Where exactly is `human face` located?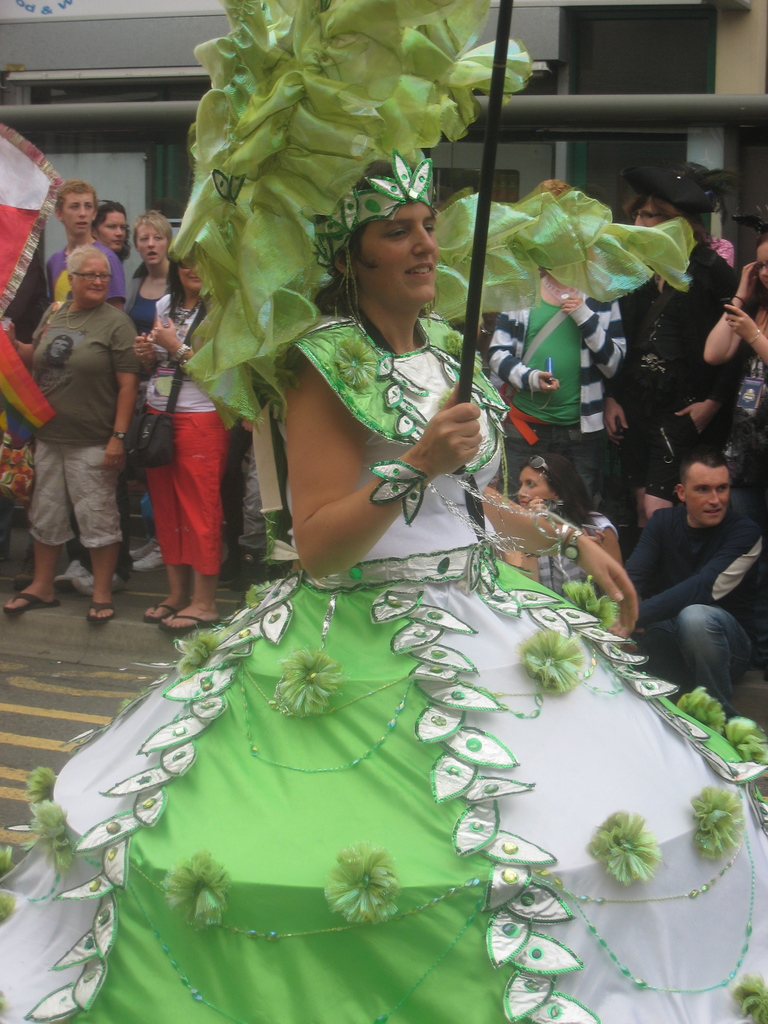
Its bounding box is 758/248/767/285.
